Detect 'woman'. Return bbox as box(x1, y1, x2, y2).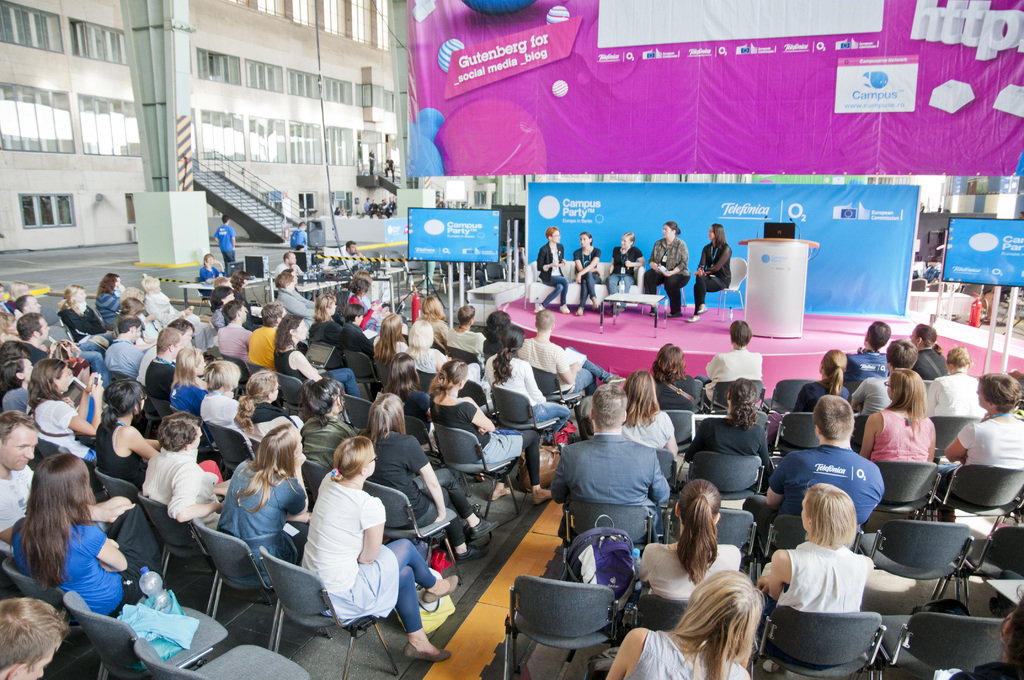
box(430, 361, 551, 503).
